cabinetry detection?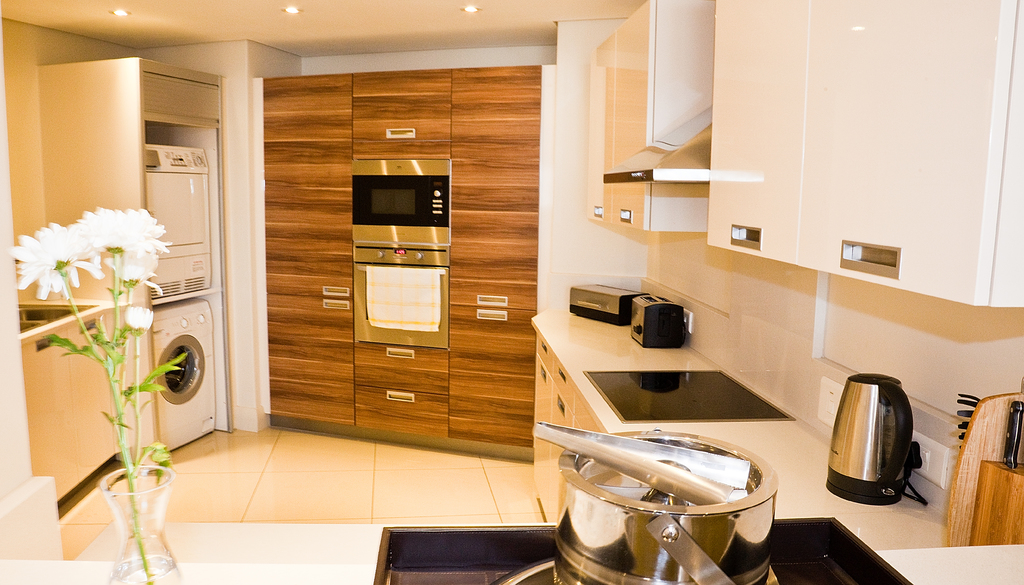
bbox=[258, 63, 543, 444]
